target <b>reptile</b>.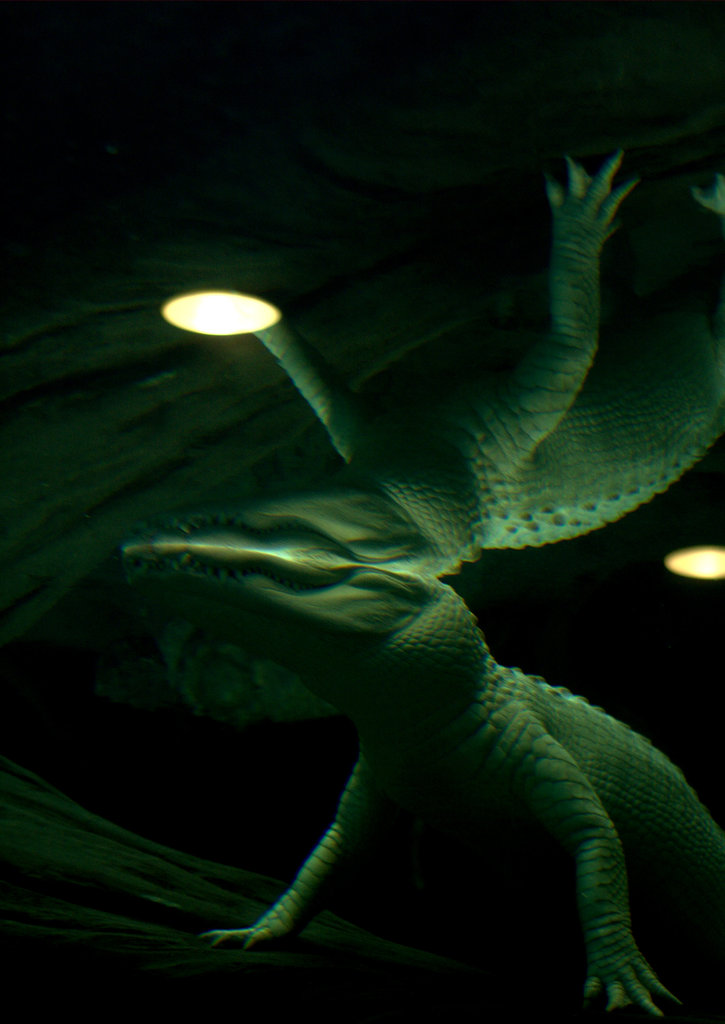
Target region: 122:560:724:1023.
